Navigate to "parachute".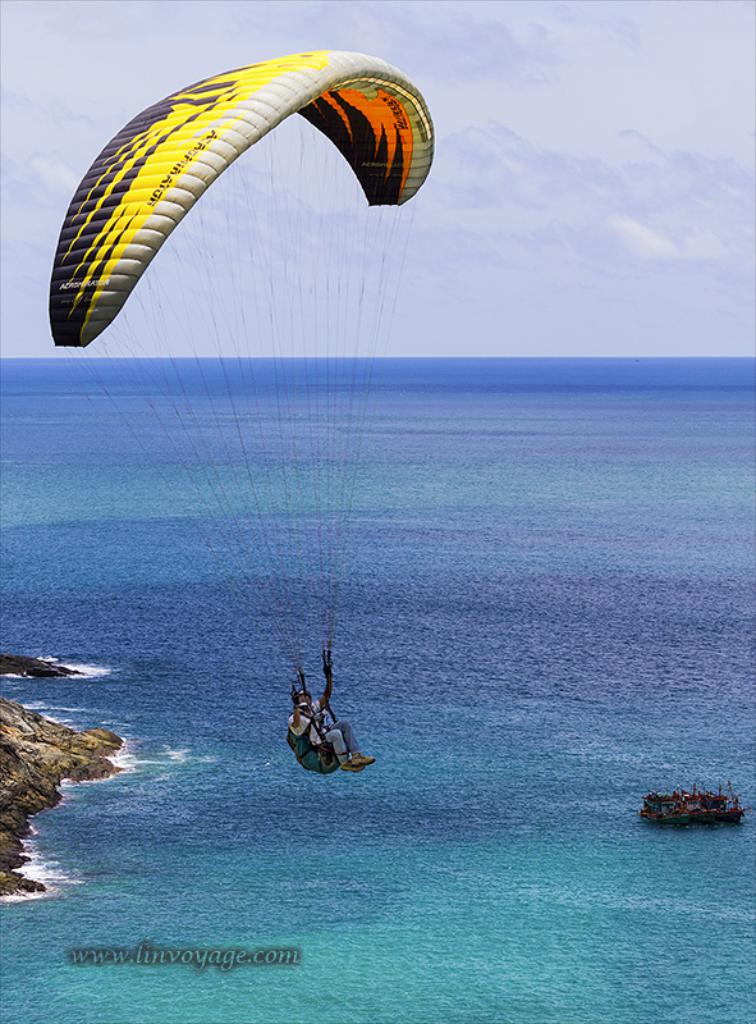
Navigation target: 52,52,445,777.
